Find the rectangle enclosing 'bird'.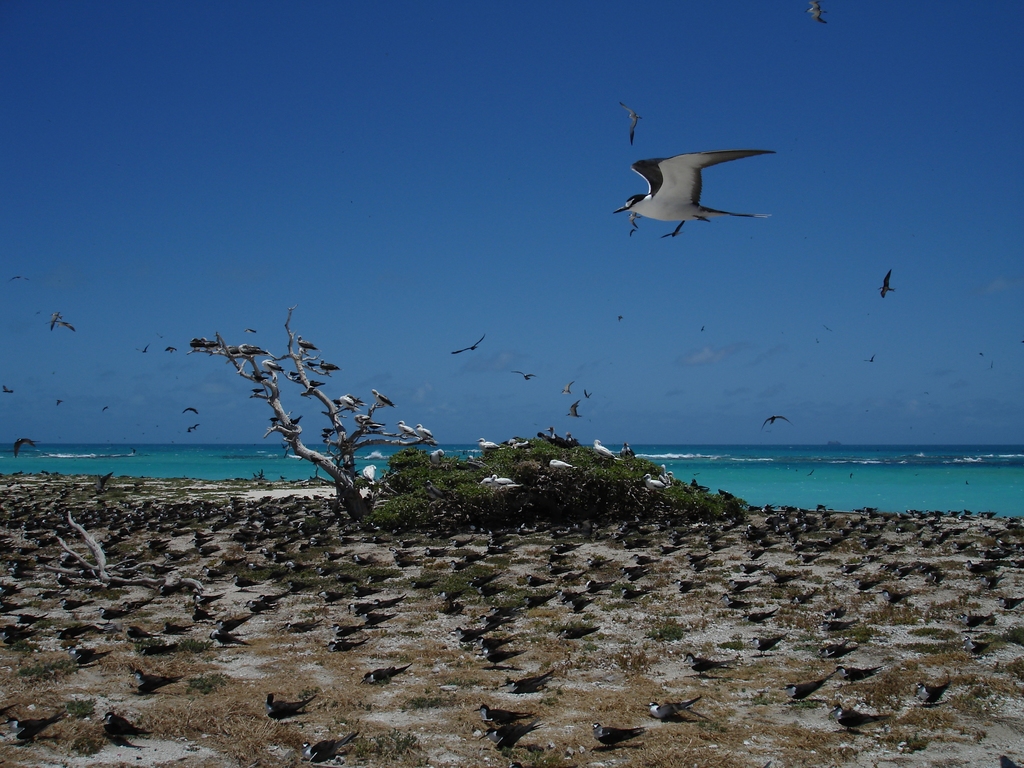
[left=166, top=529, right=190, bottom=538].
